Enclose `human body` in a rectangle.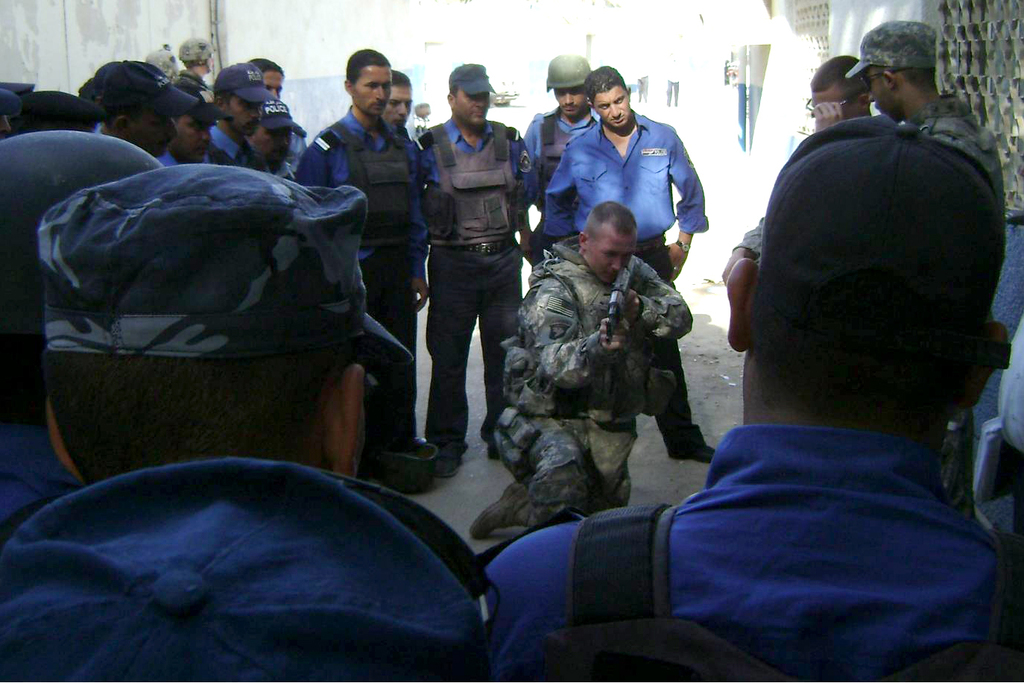
(465, 241, 698, 545).
